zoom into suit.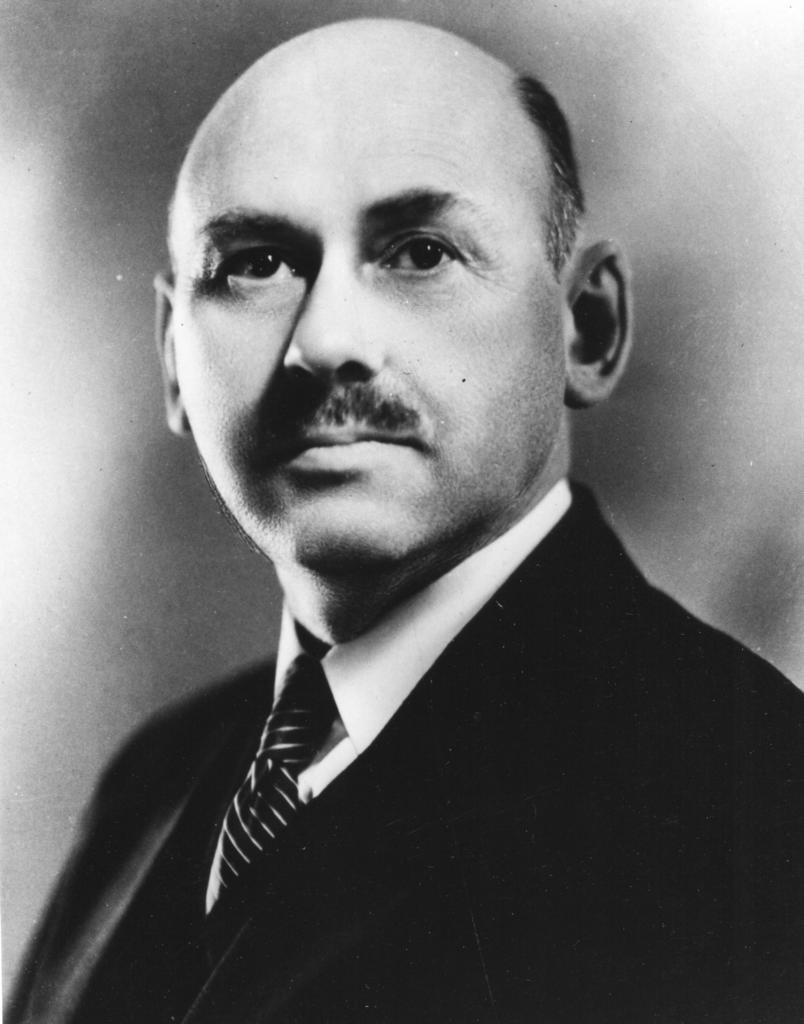
Zoom target: 0,478,803,1023.
